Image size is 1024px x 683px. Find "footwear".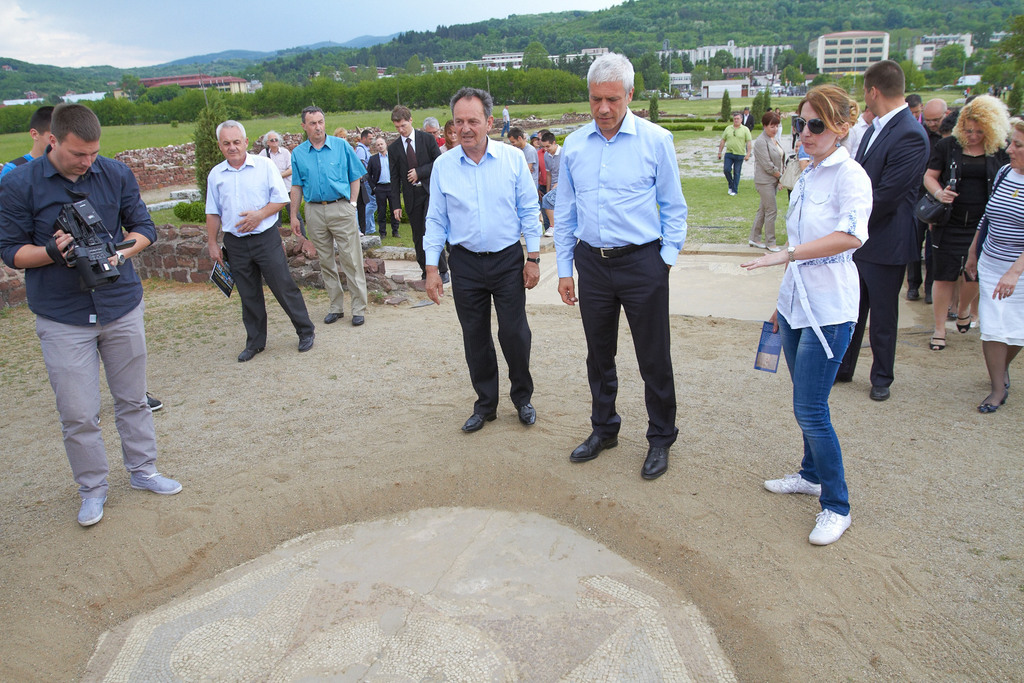
(323, 314, 344, 323).
